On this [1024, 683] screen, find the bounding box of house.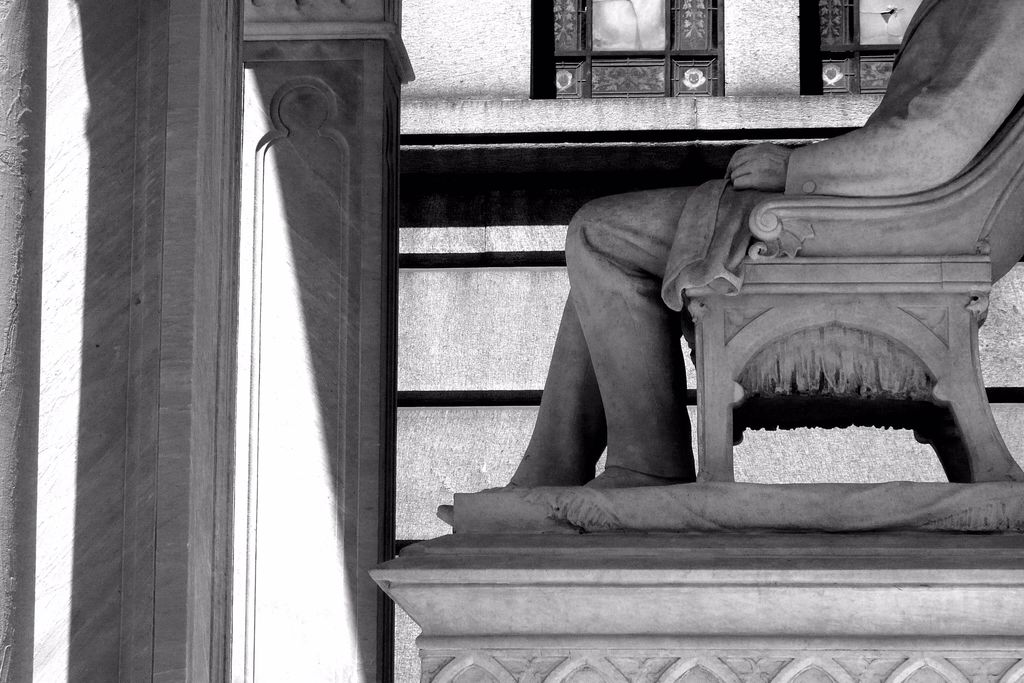
Bounding box: (51, 0, 914, 682).
